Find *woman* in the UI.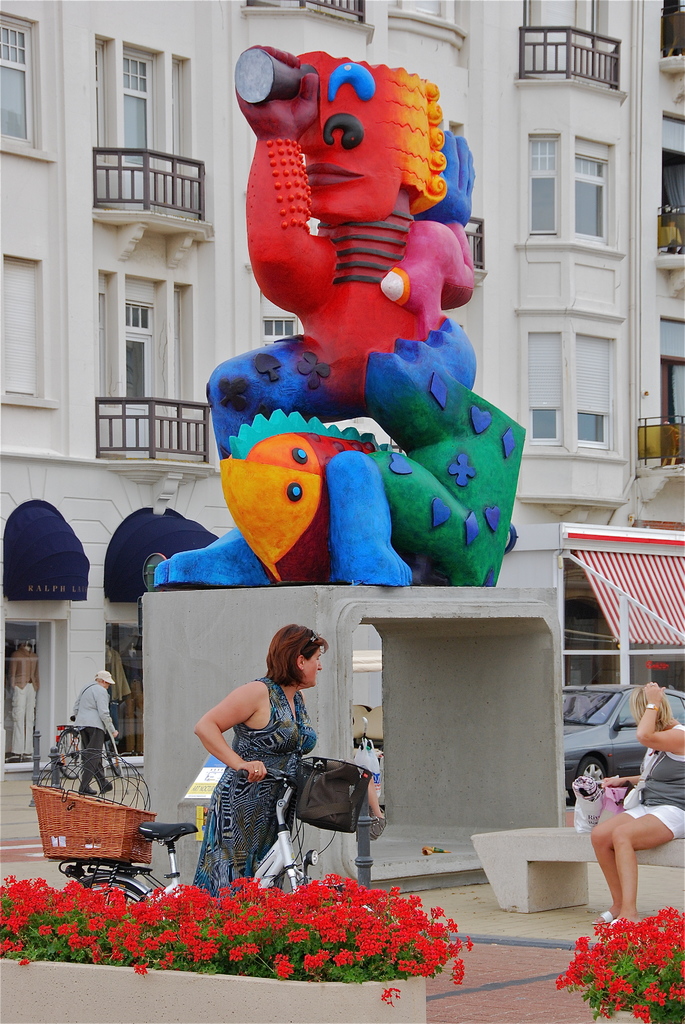
UI element at detection(586, 739, 675, 940).
